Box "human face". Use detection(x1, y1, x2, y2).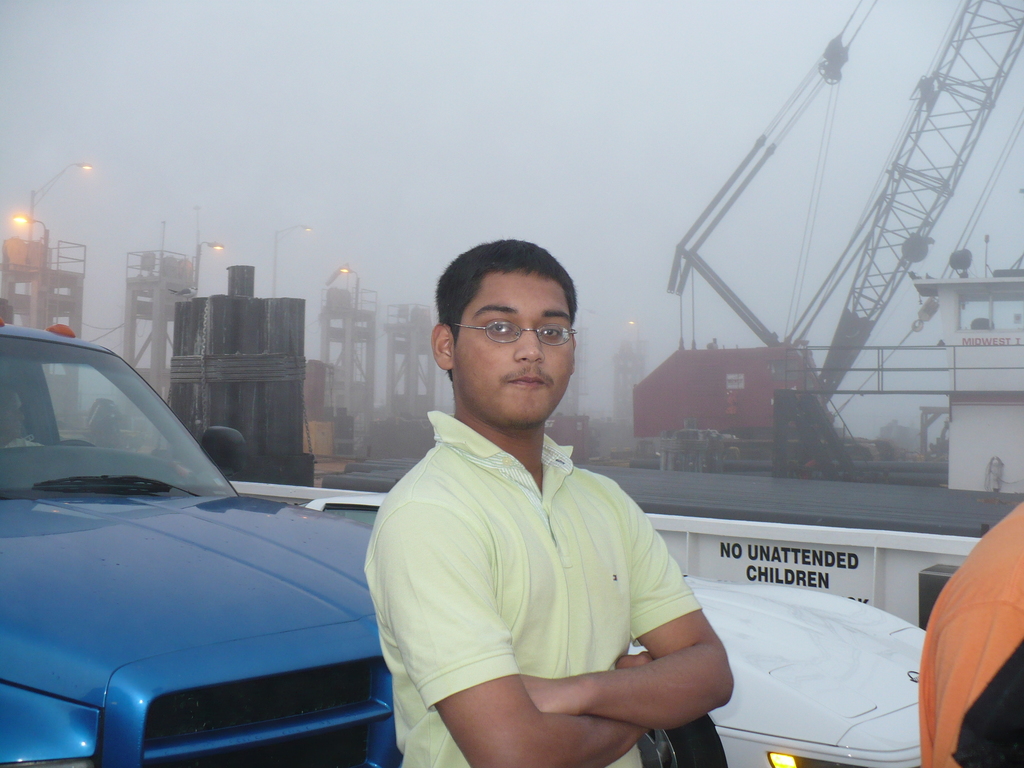
detection(452, 274, 576, 421).
